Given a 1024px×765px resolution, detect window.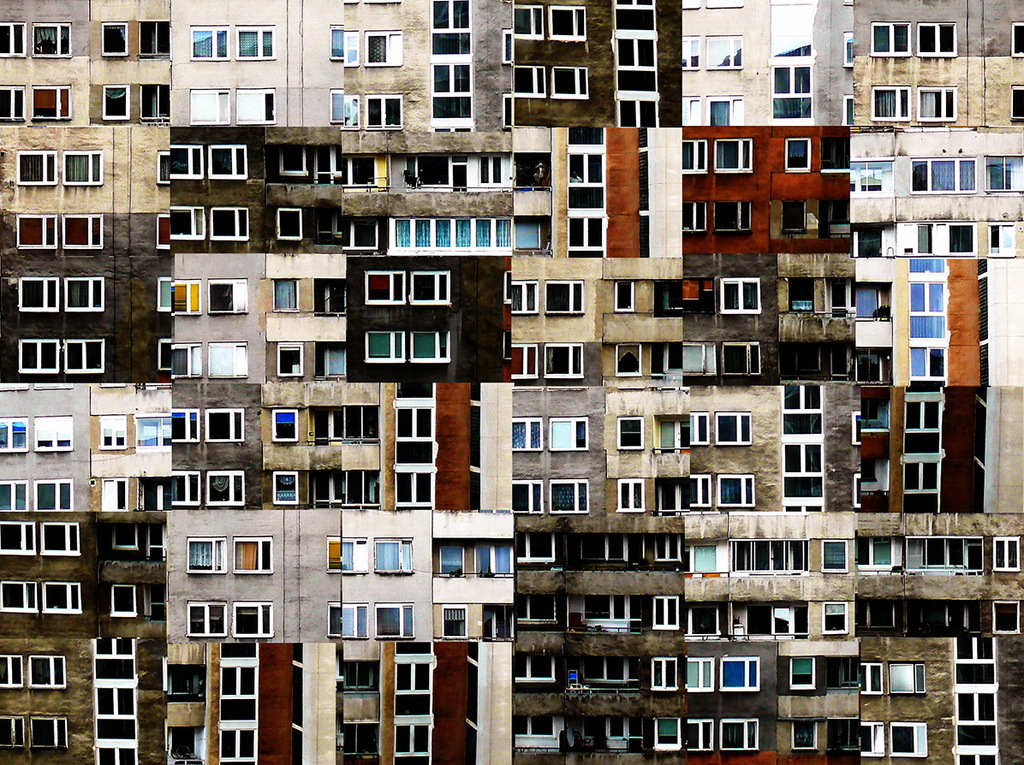
(left=610, top=273, right=638, bottom=313).
